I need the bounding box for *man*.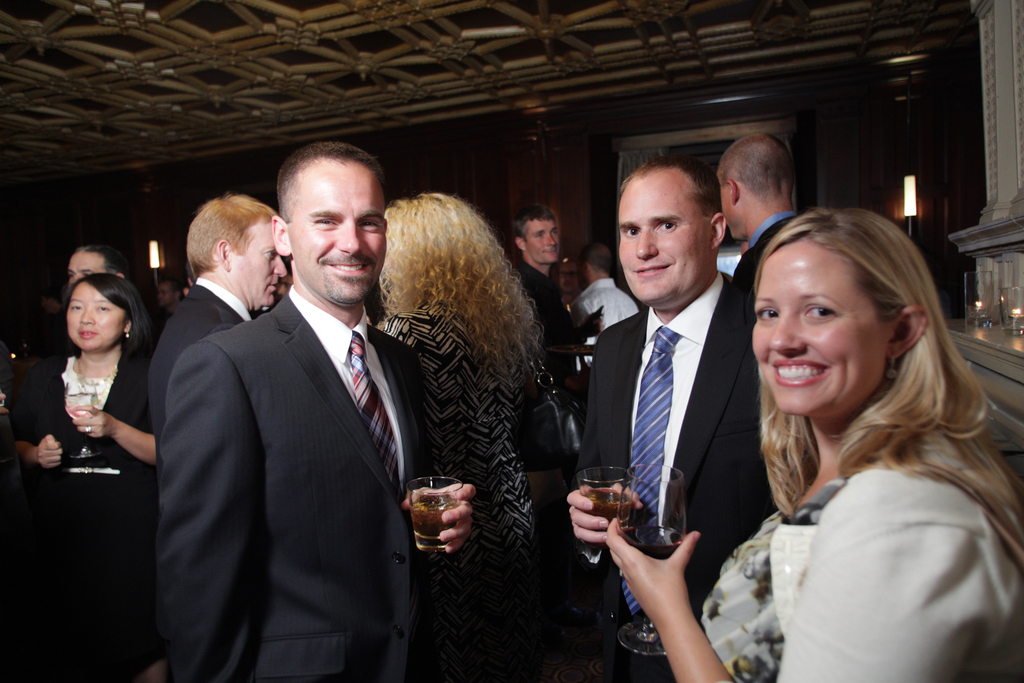
Here it is: rect(139, 122, 438, 676).
